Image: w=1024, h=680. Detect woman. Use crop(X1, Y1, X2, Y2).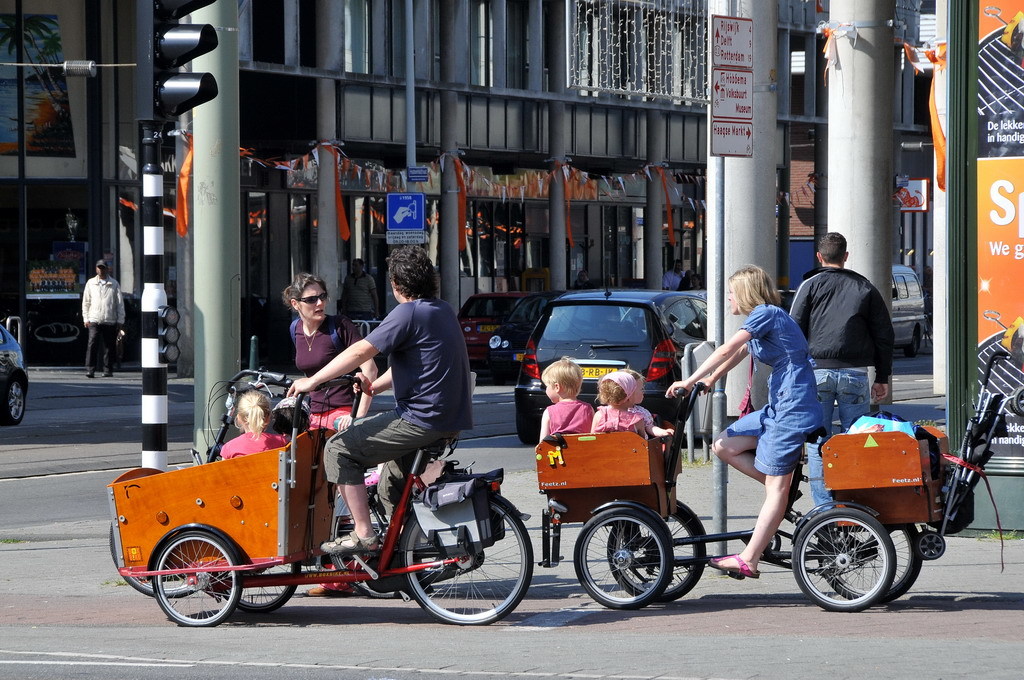
crop(277, 274, 381, 471).
